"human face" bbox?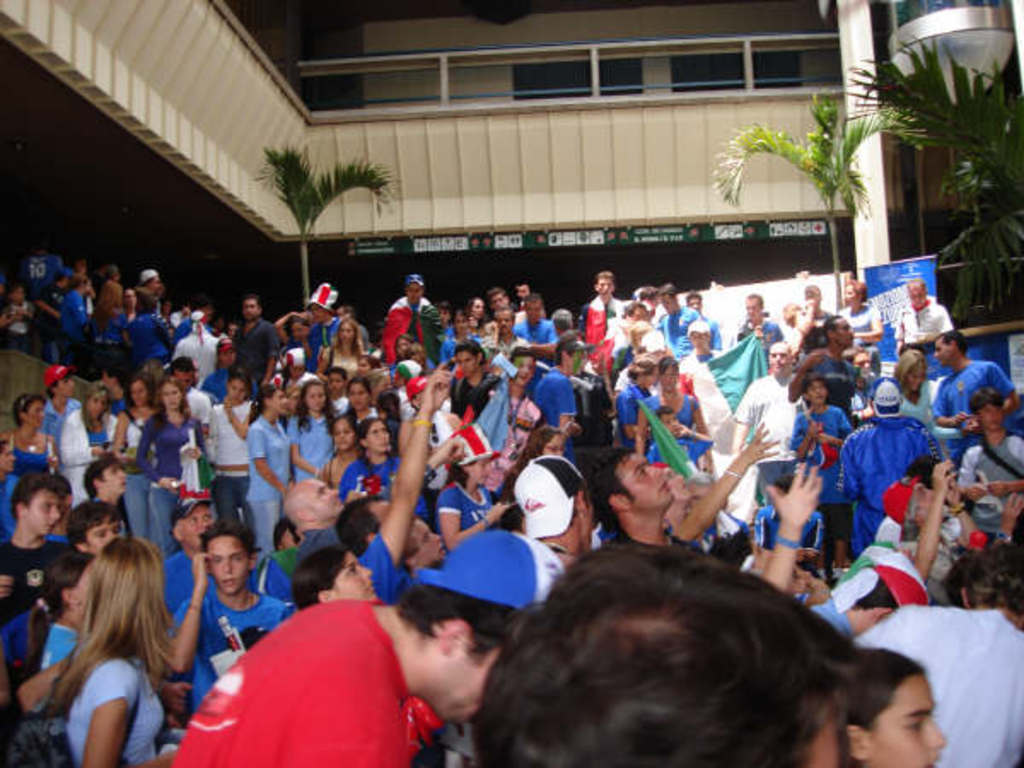
464, 297, 485, 321
